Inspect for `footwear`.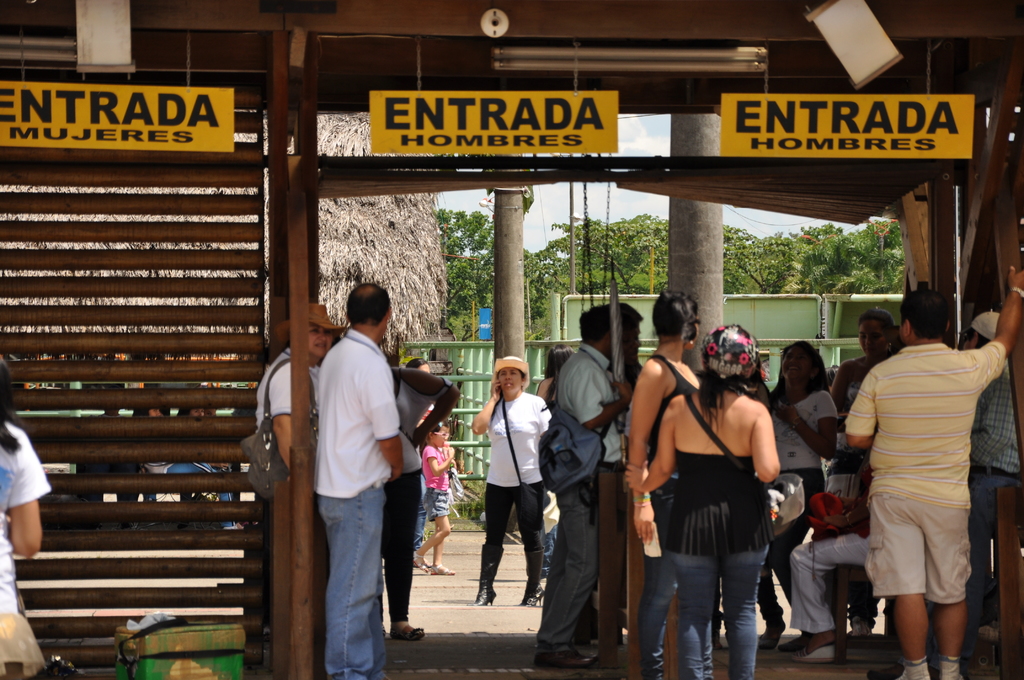
Inspection: bbox(851, 616, 874, 636).
